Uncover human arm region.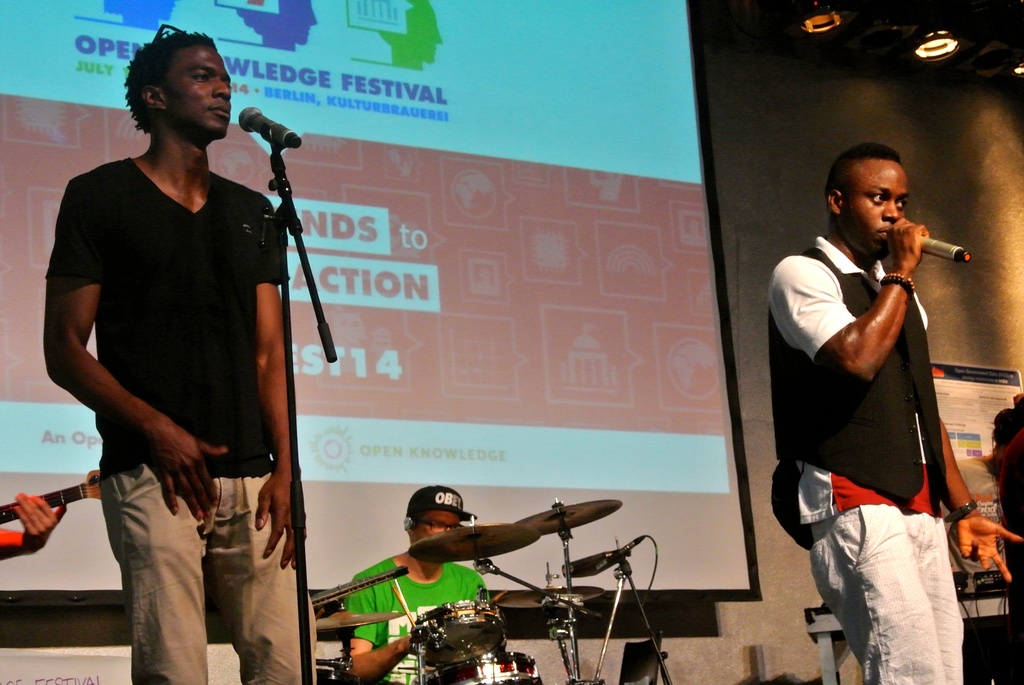
Uncovered: [912, 308, 1023, 585].
